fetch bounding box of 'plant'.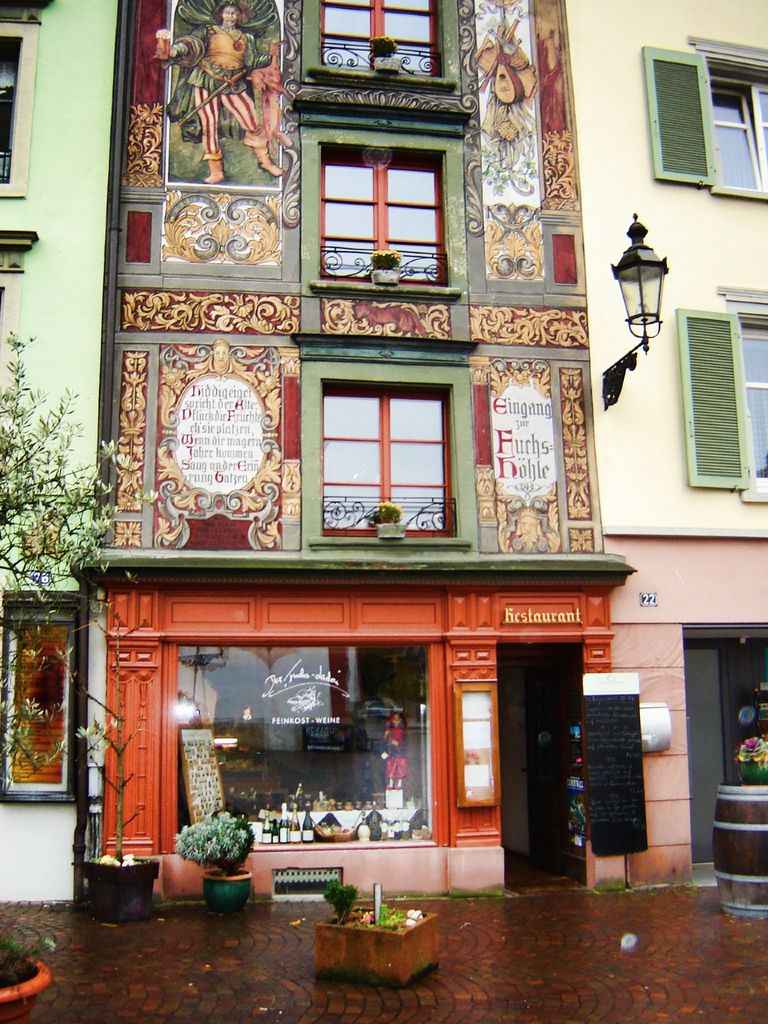
Bbox: pyautogui.locateOnScreen(170, 805, 261, 919).
